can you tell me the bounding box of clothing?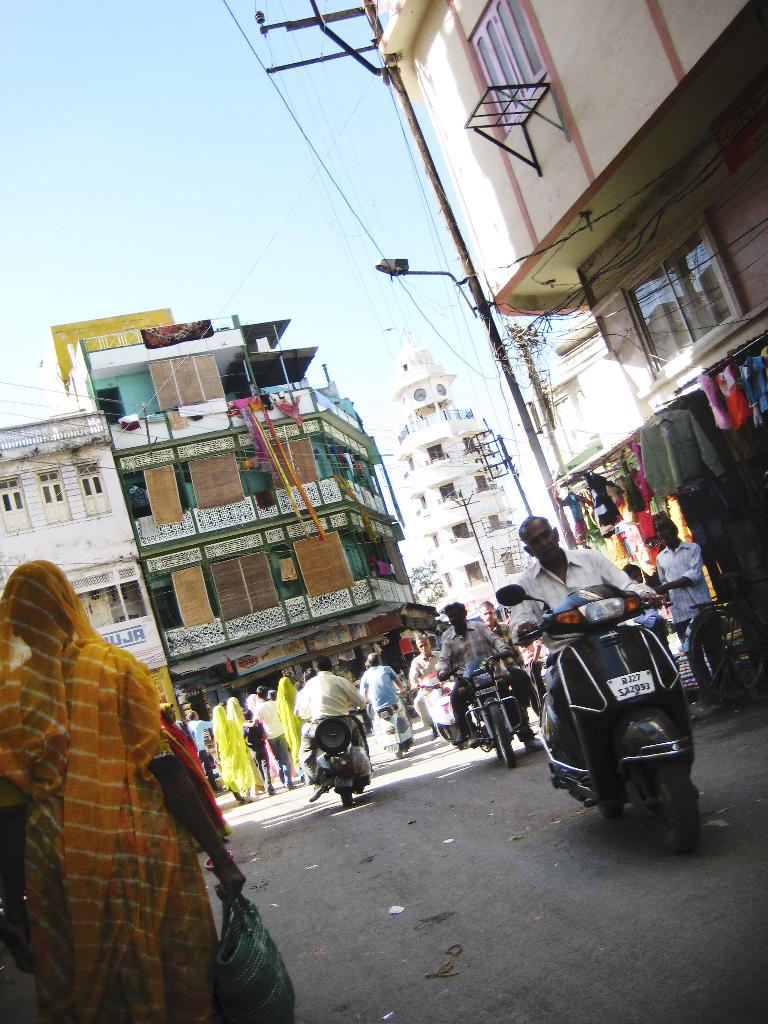
l=623, t=458, r=657, b=515.
